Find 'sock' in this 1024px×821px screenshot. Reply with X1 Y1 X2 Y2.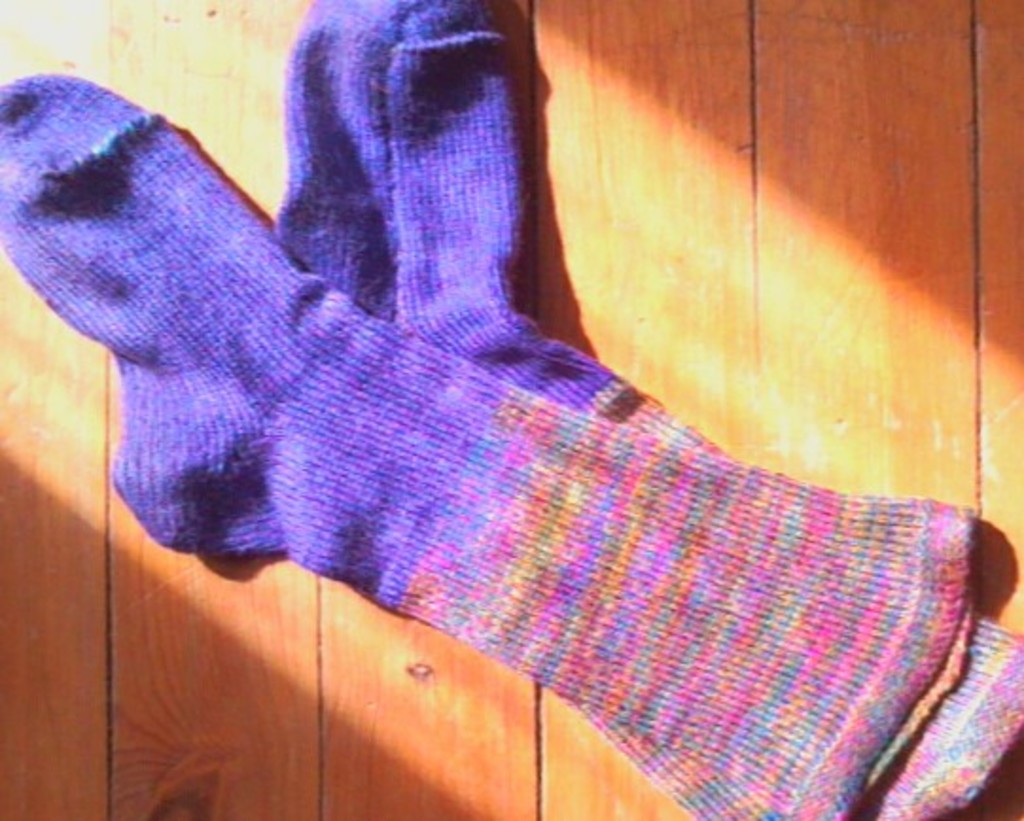
274 0 1022 819.
